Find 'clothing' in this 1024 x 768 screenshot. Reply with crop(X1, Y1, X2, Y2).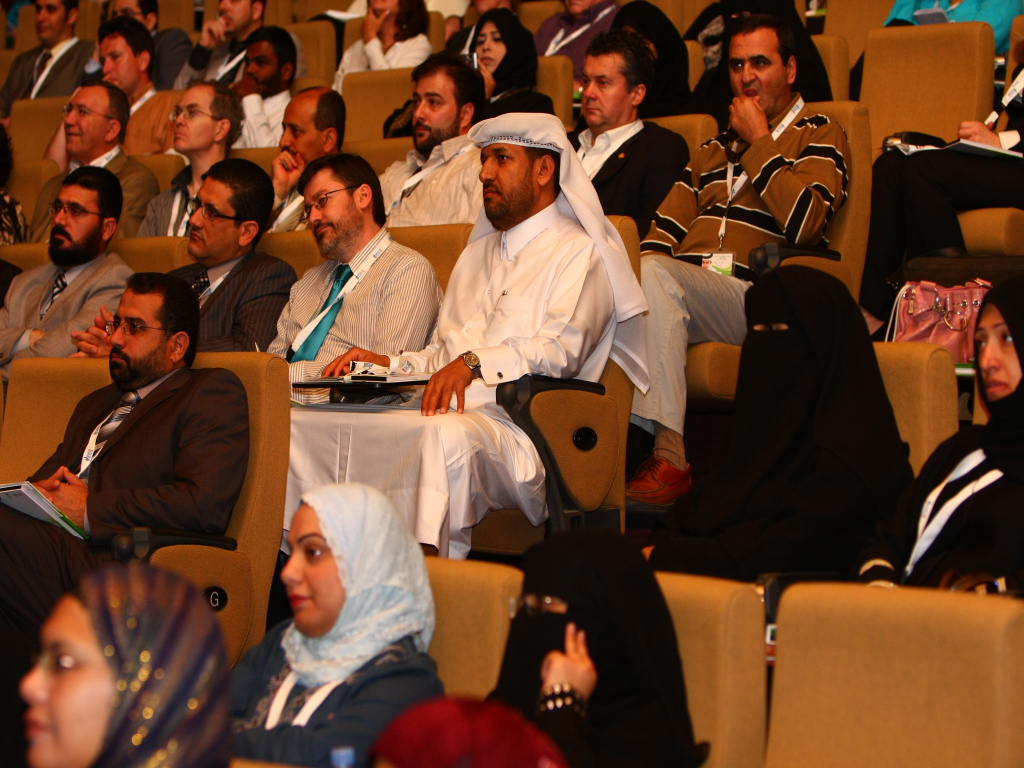
crop(331, 27, 433, 103).
